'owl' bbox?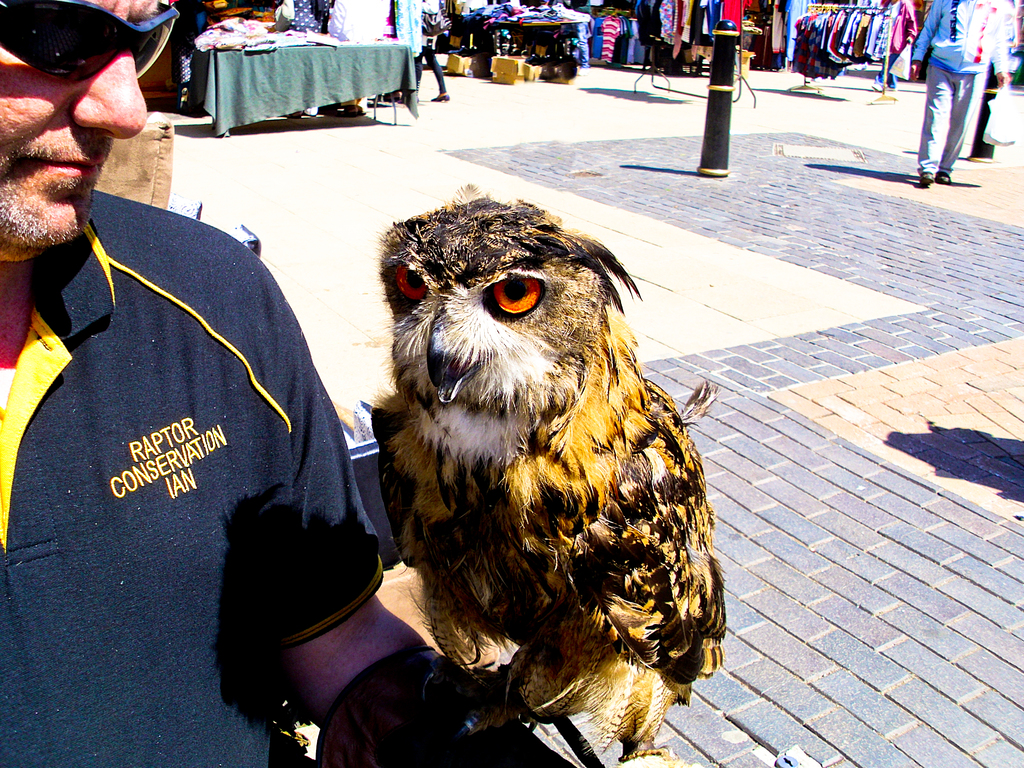
bbox=(351, 182, 730, 767)
